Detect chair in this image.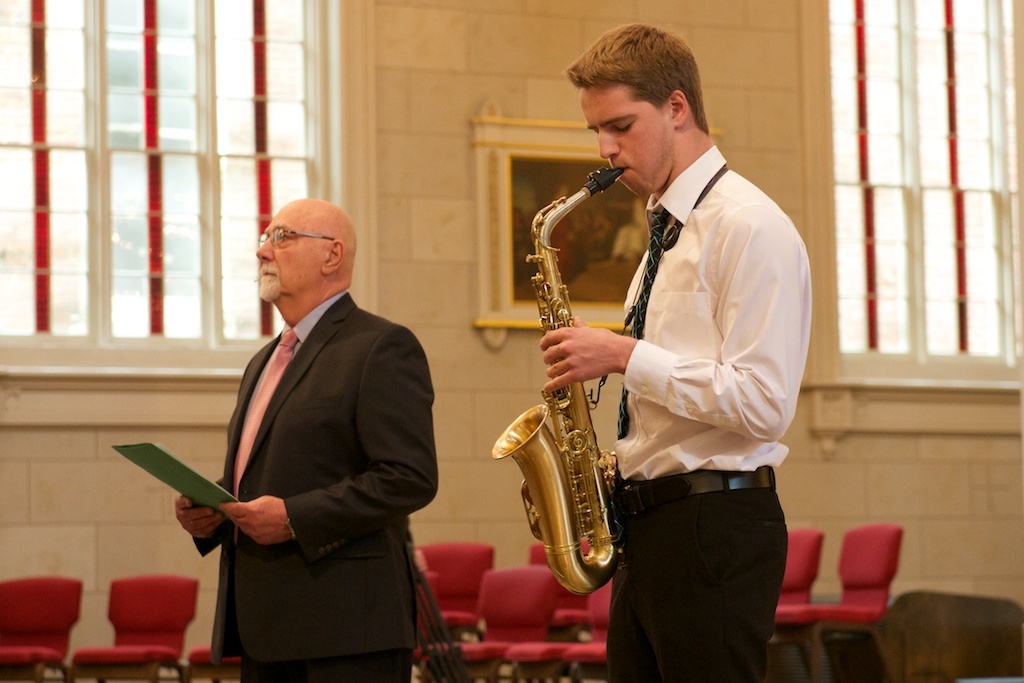
Detection: 67:570:200:682.
